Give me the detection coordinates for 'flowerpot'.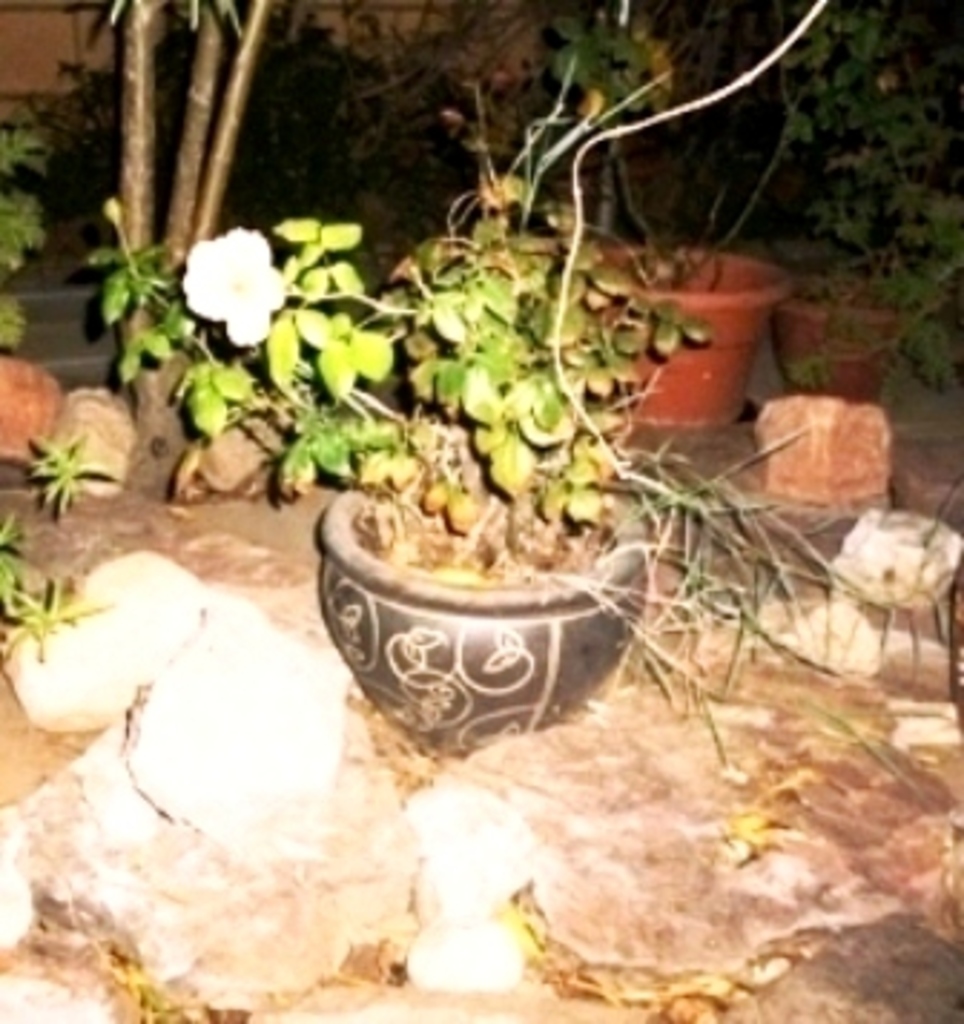
{"left": 577, "top": 235, "right": 775, "bottom": 425}.
